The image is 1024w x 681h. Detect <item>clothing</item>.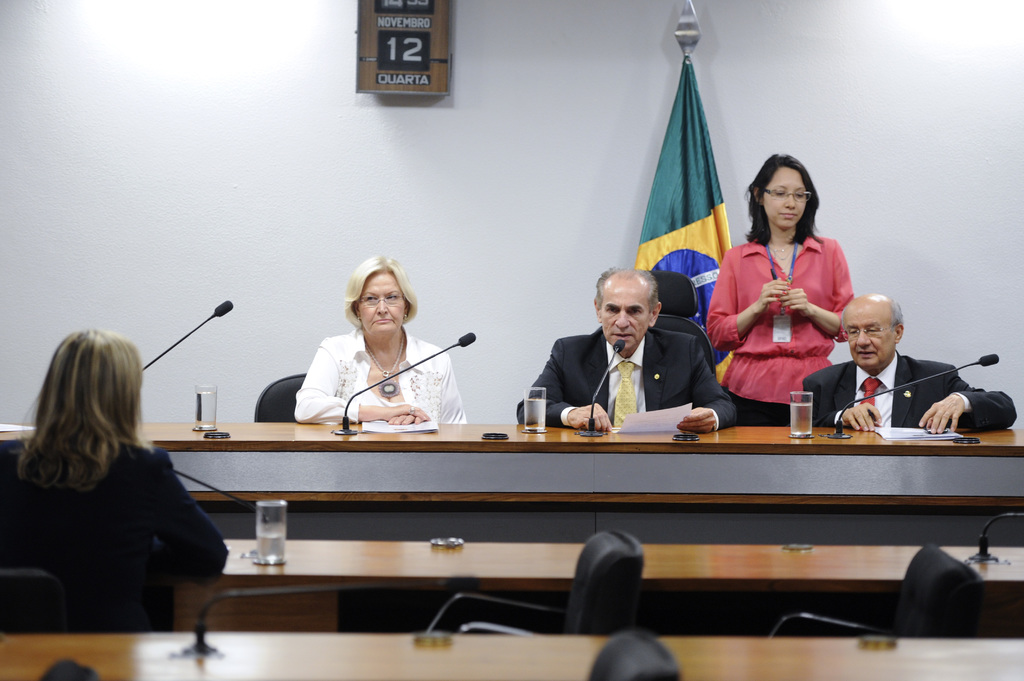
Detection: 287:327:471:629.
